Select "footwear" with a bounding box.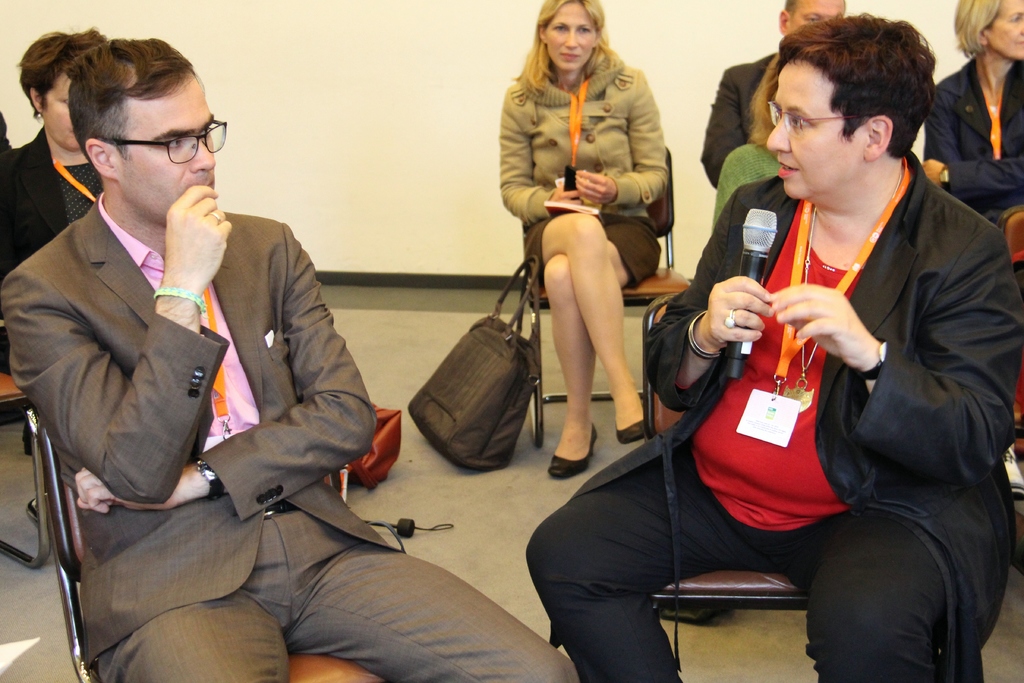
{"left": 616, "top": 404, "right": 668, "bottom": 443}.
